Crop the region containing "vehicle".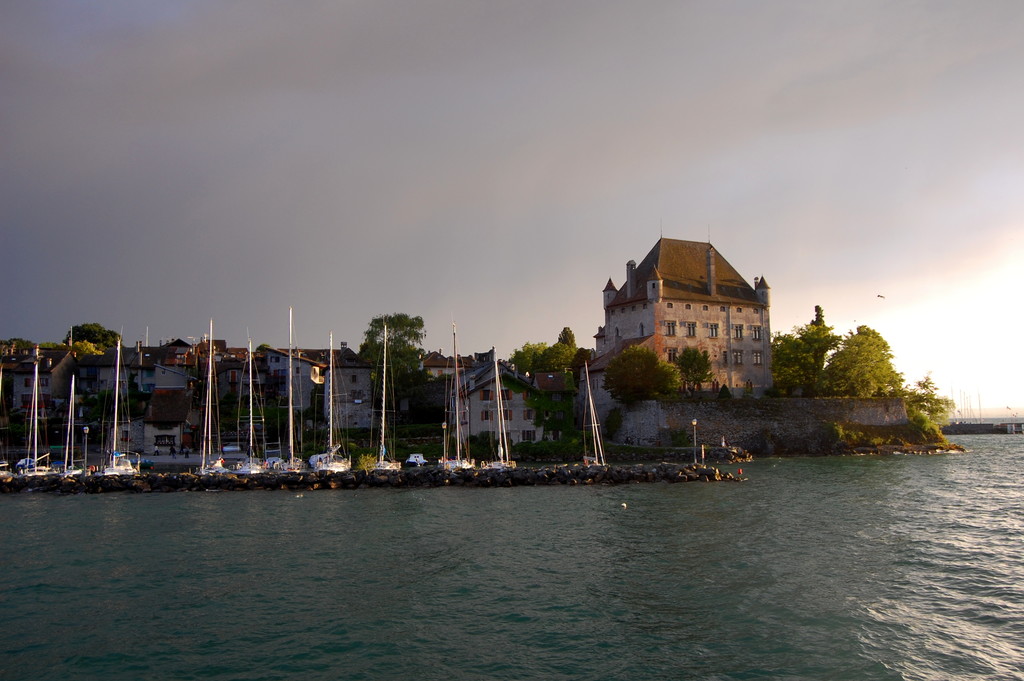
Crop region: crop(575, 359, 616, 480).
